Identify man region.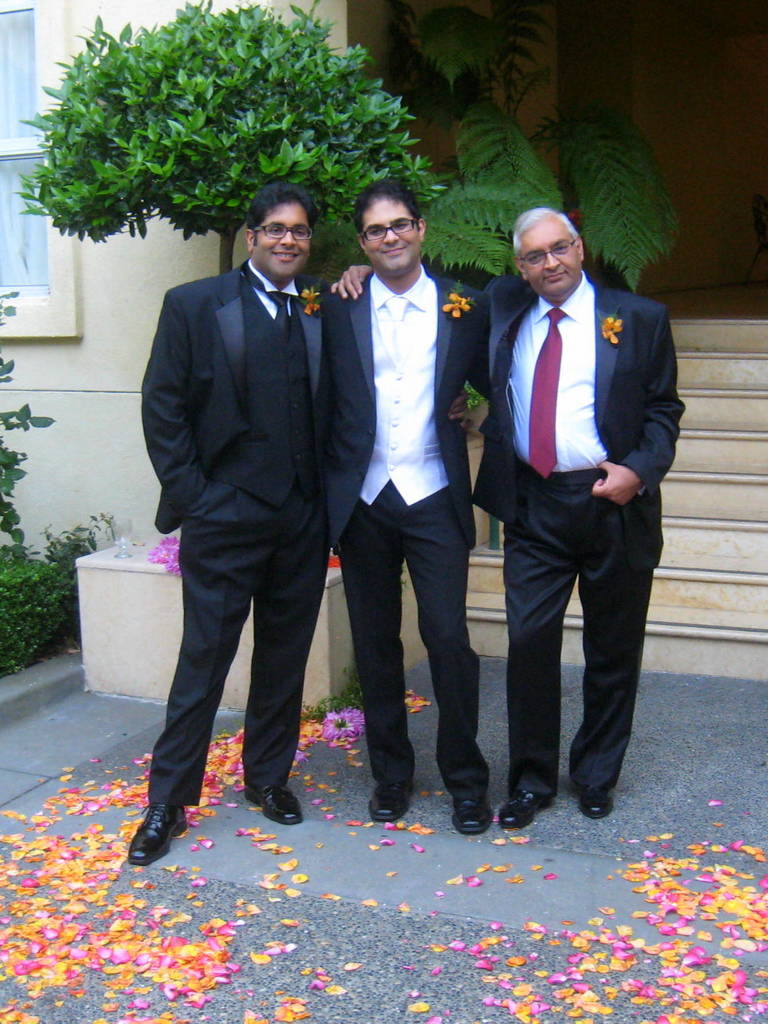
Region: [307,178,493,842].
